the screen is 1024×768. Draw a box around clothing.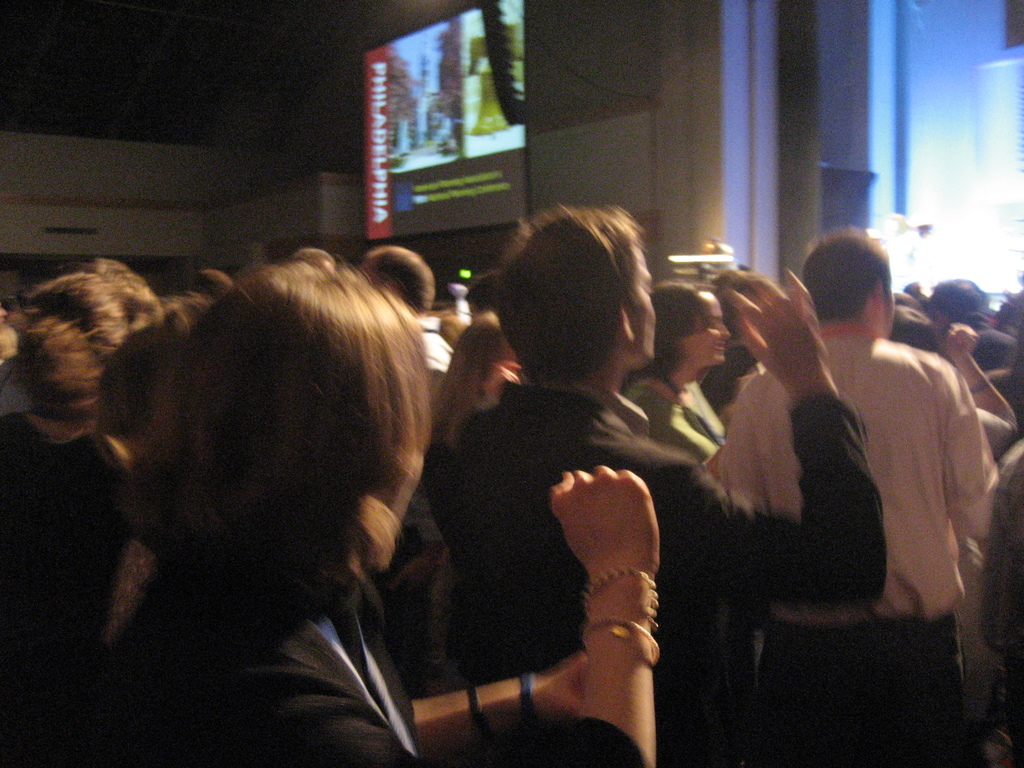
left=423, top=392, right=890, bottom=764.
